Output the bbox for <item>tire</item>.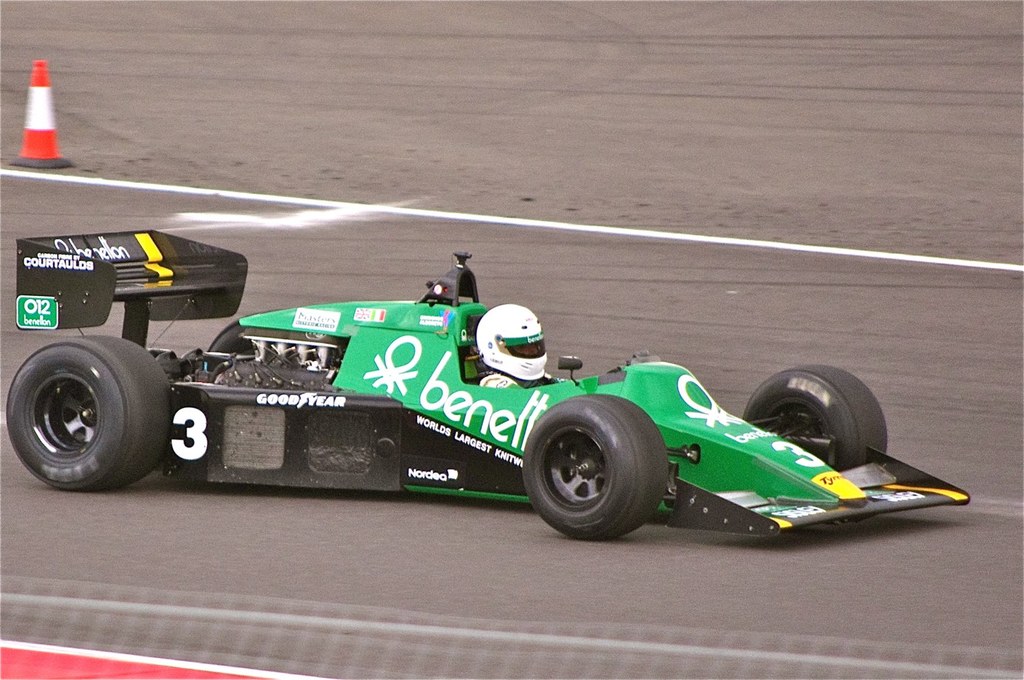
[left=206, top=318, right=254, bottom=374].
